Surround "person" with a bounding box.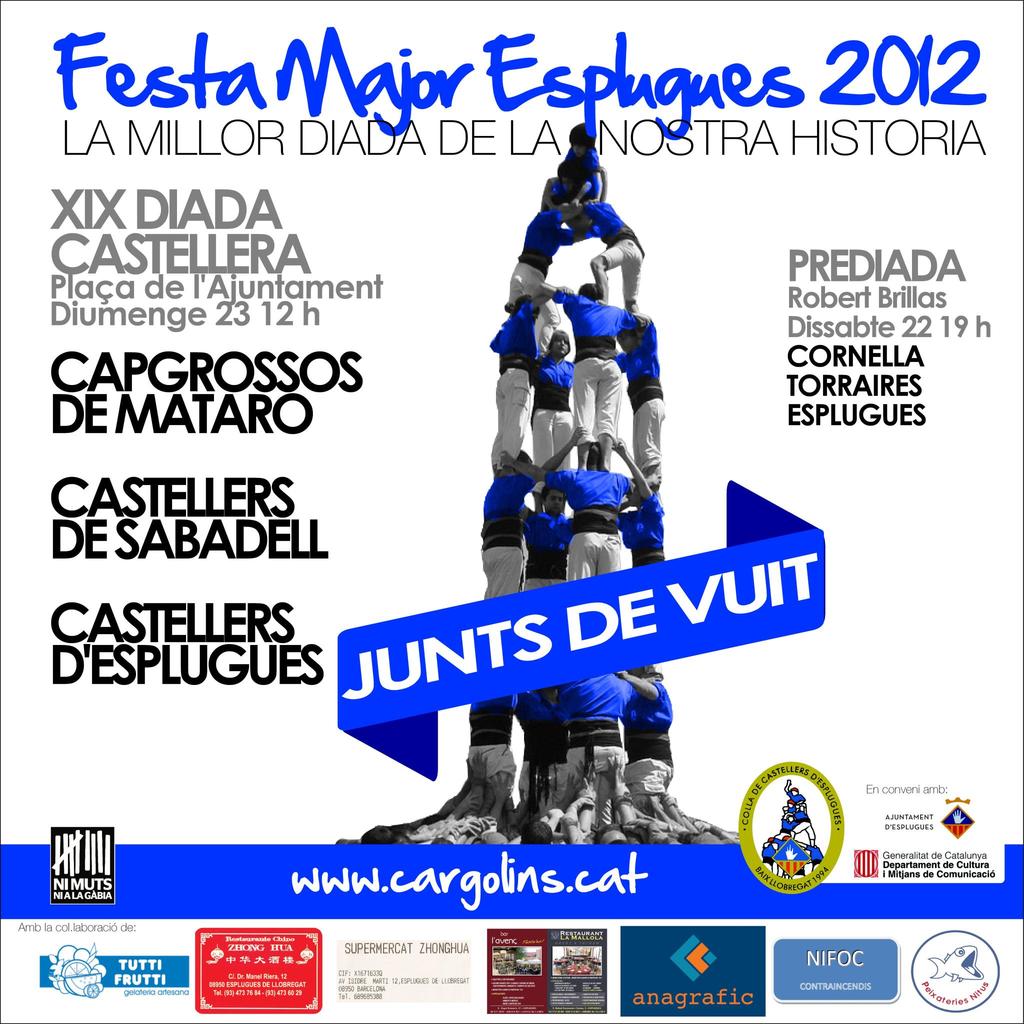
480, 451, 522, 601.
